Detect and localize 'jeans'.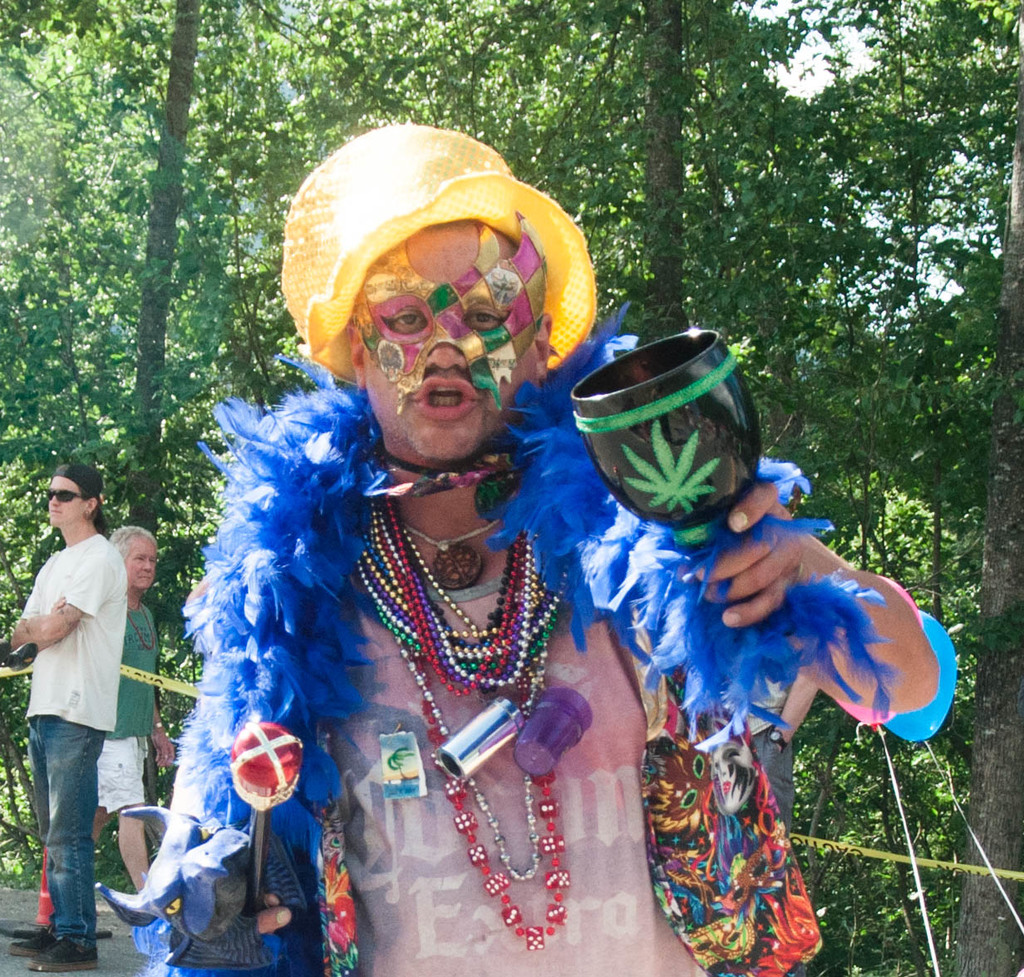
Localized at (x1=9, y1=742, x2=99, y2=957).
